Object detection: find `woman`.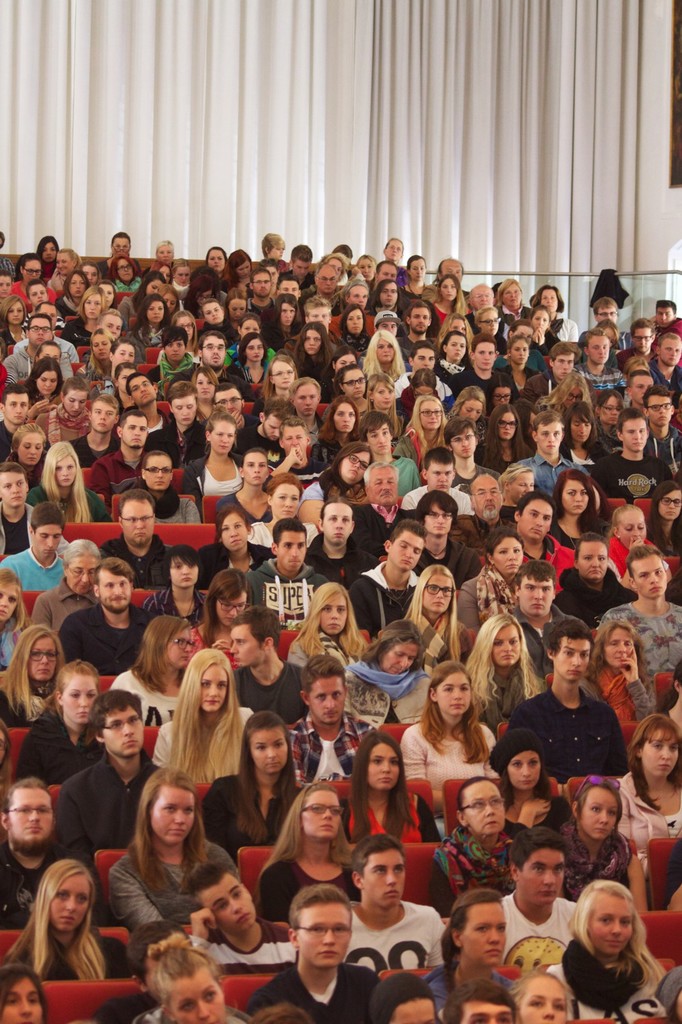
298/442/374/528.
